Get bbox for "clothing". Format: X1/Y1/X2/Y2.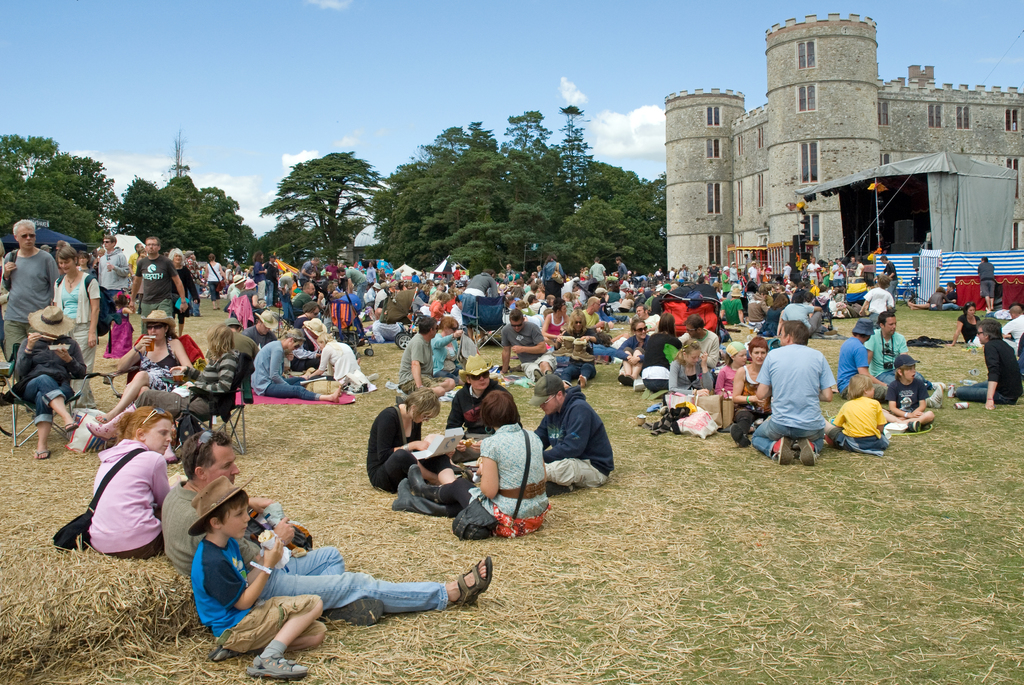
640/313/662/333.
